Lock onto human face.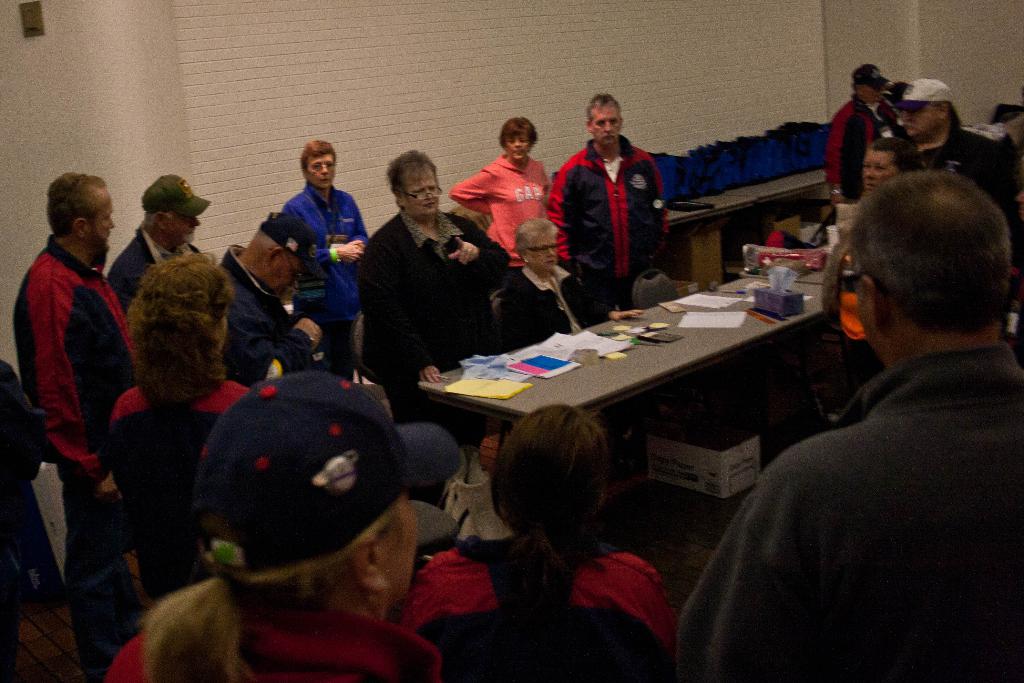
Locked: 594,107,621,143.
